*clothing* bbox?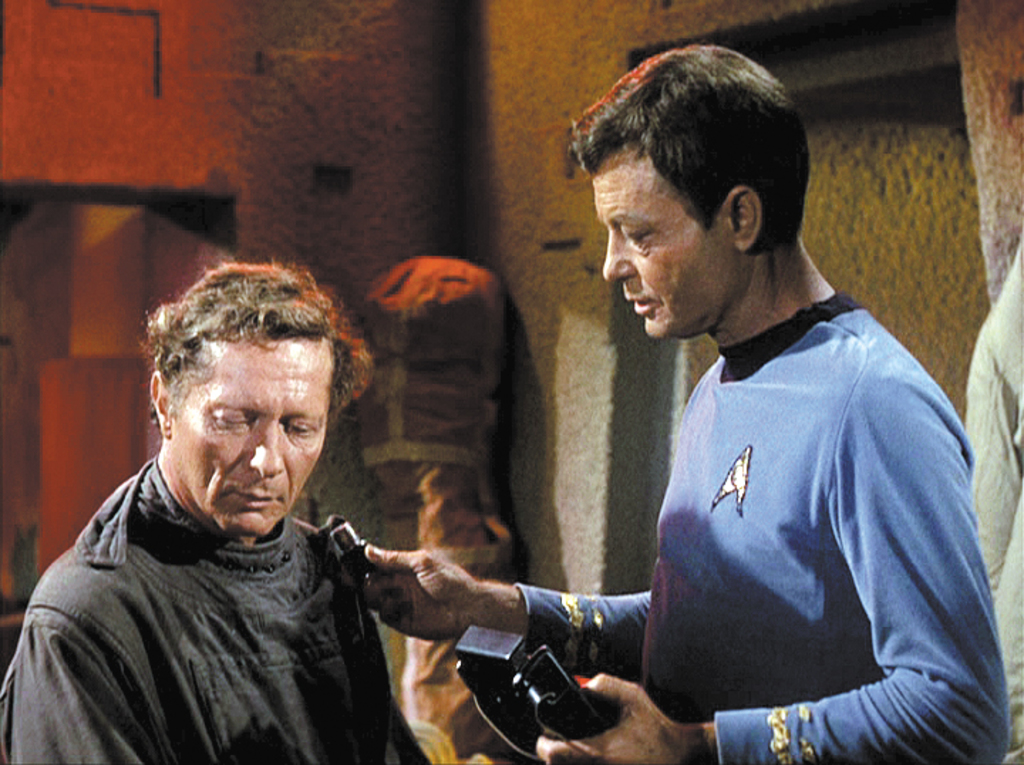
[x1=959, y1=249, x2=1023, y2=764]
